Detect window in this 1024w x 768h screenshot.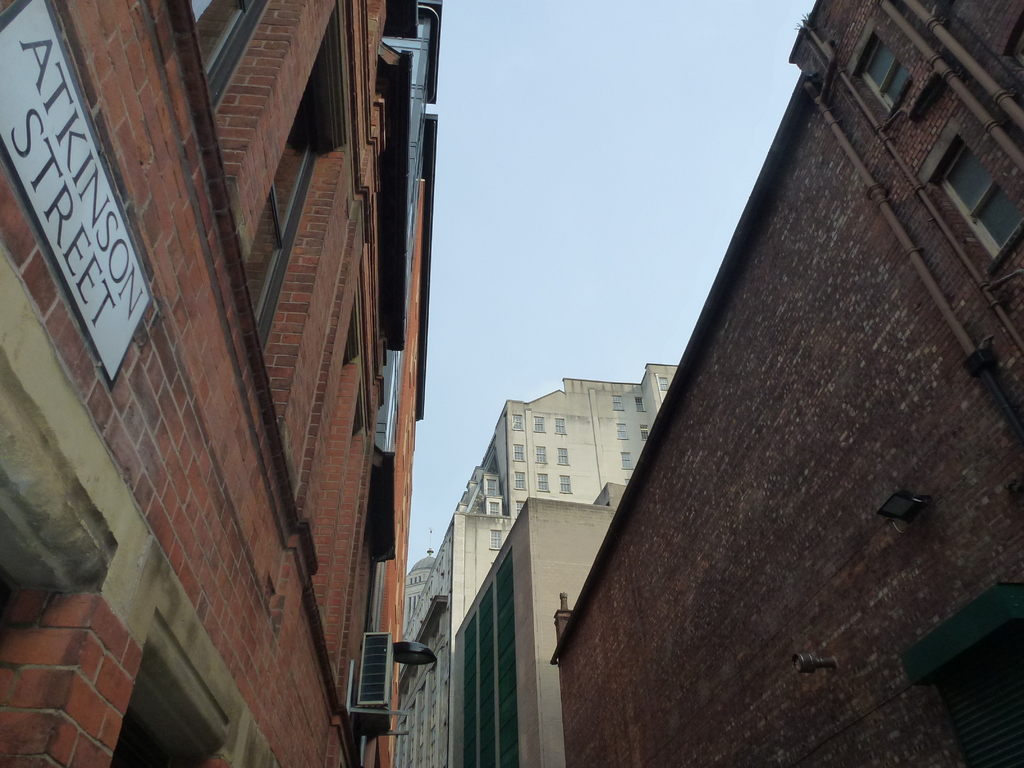
Detection: bbox=[618, 446, 641, 468].
